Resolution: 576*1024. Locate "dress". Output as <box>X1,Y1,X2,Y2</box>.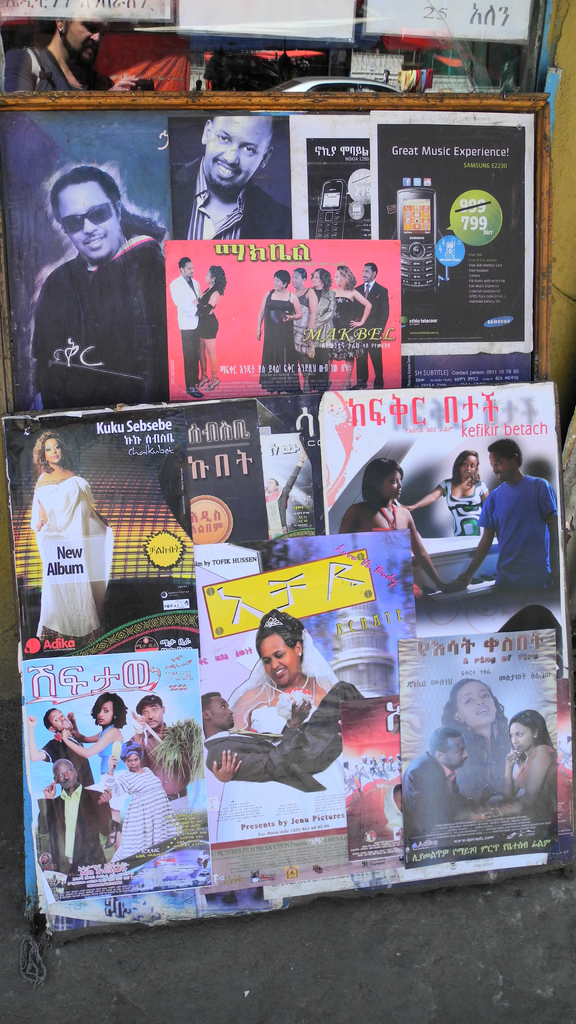
<box>32,476,92,639</box>.
